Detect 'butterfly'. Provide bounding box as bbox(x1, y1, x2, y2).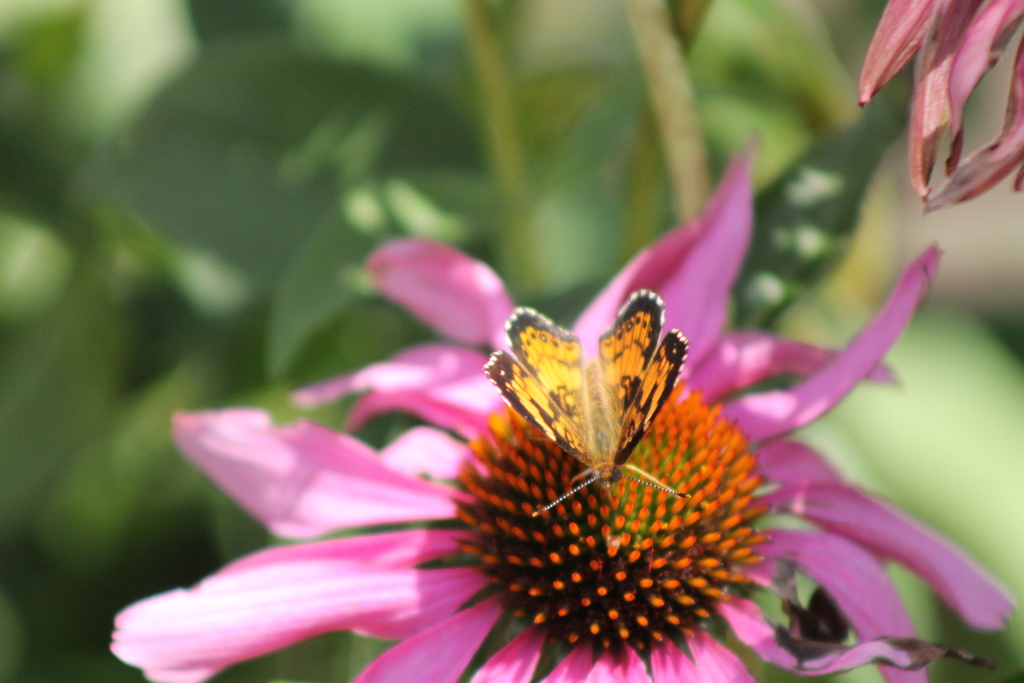
bbox(488, 323, 719, 497).
